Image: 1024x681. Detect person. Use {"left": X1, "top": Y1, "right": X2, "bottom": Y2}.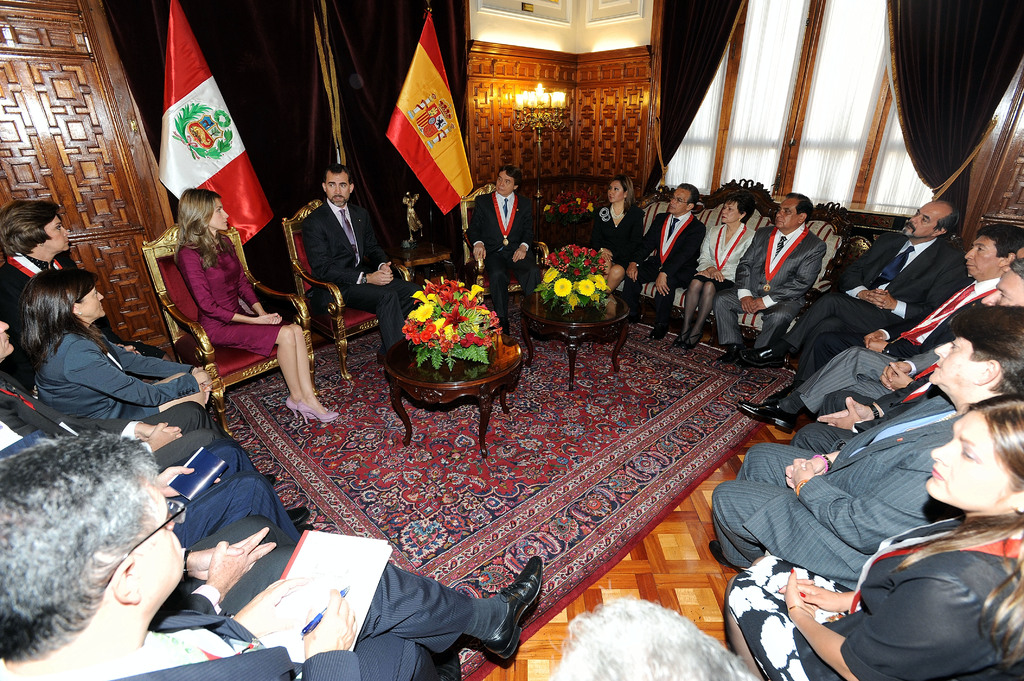
{"left": 474, "top": 152, "right": 534, "bottom": 275}.
